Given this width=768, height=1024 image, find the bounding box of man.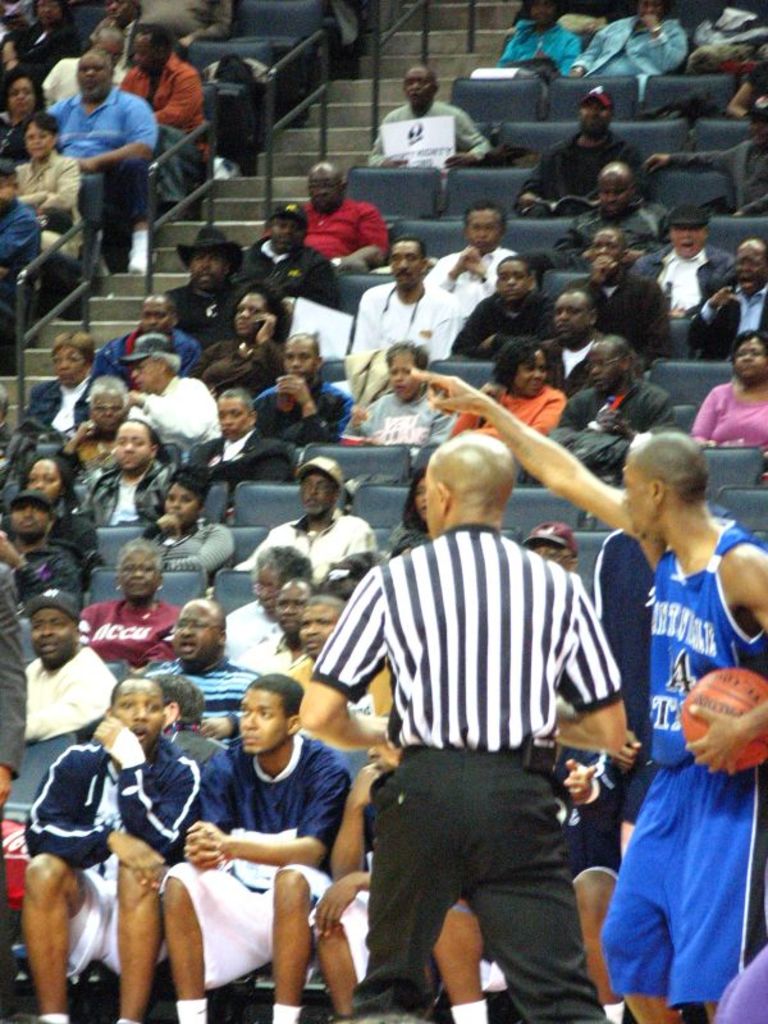
detection(0, 488, 84, 609).
